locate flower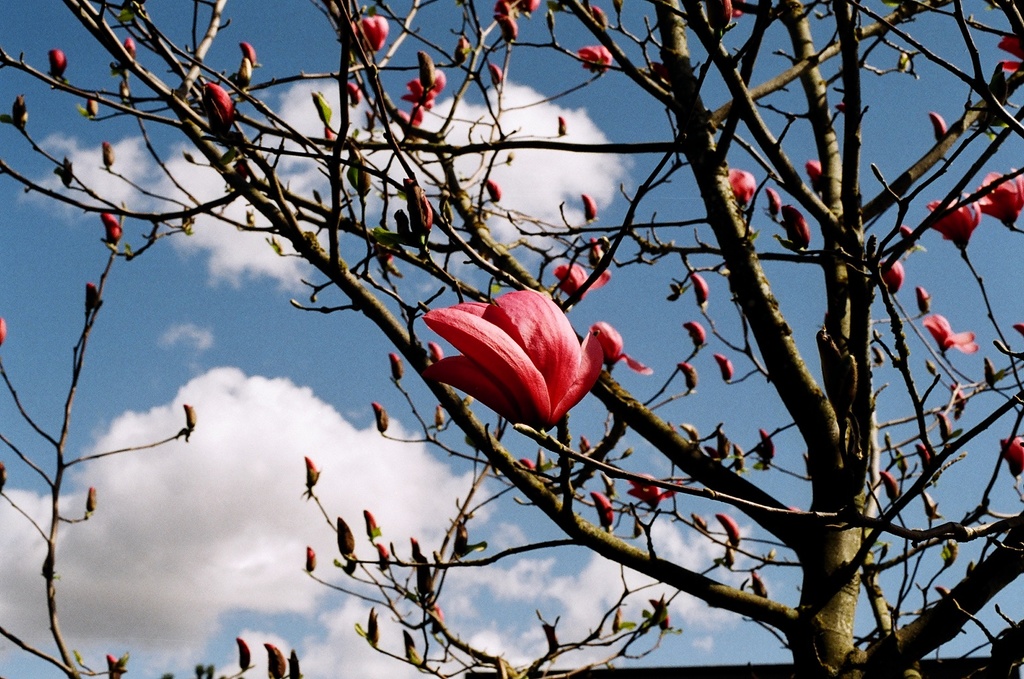
select_region(232, 634, 253, 674)
